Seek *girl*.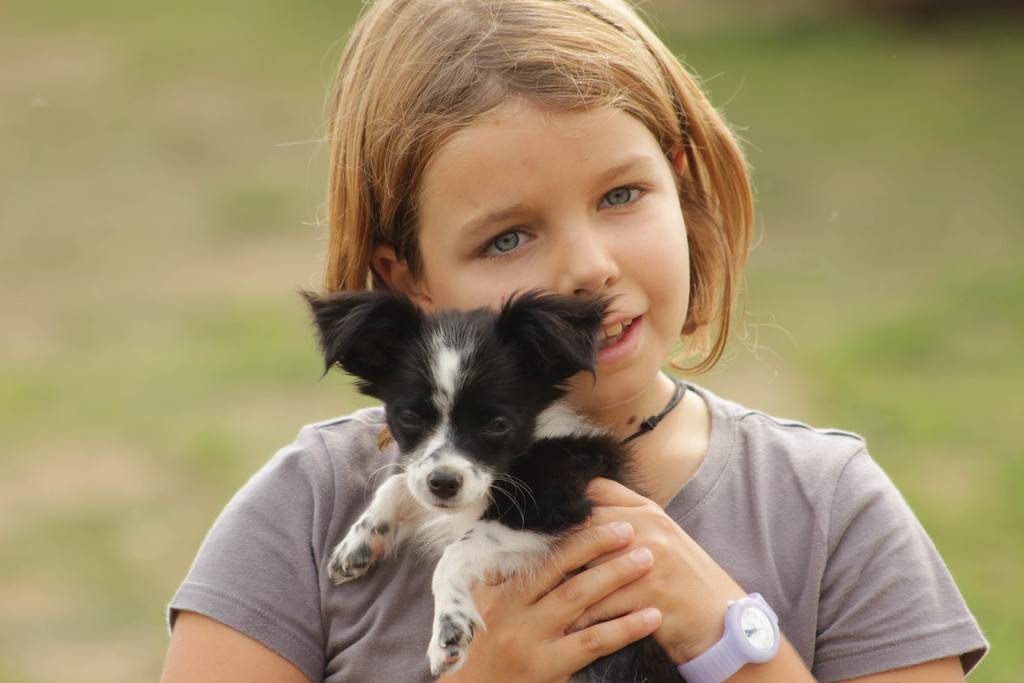
x1=152, y1=0, x2=991, y2=682.
